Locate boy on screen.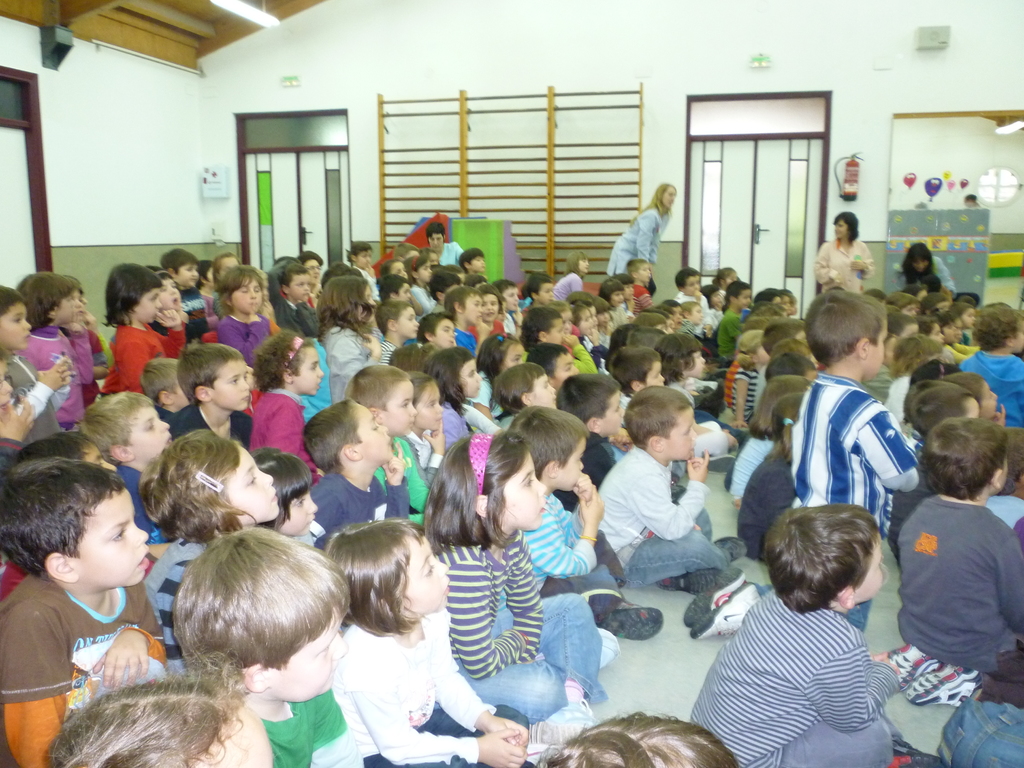
On screen at x1=468 y1=284 x2=517 y2=347.
